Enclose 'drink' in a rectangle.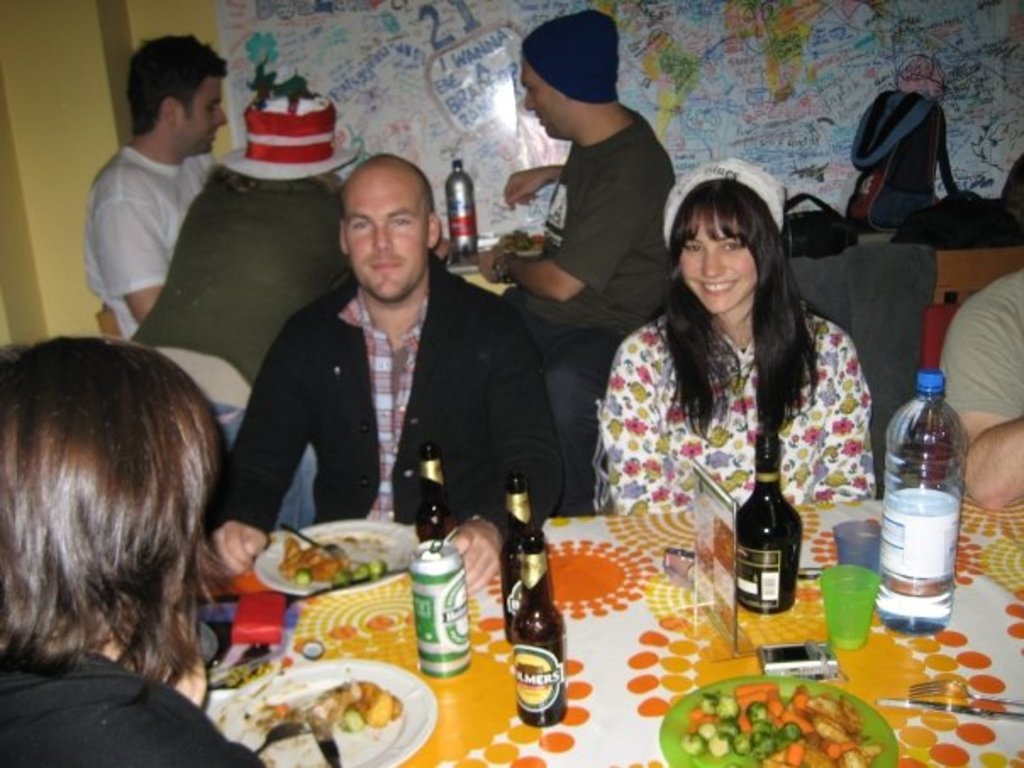
(x1=448, y1=159, x2=476, y2=263).
